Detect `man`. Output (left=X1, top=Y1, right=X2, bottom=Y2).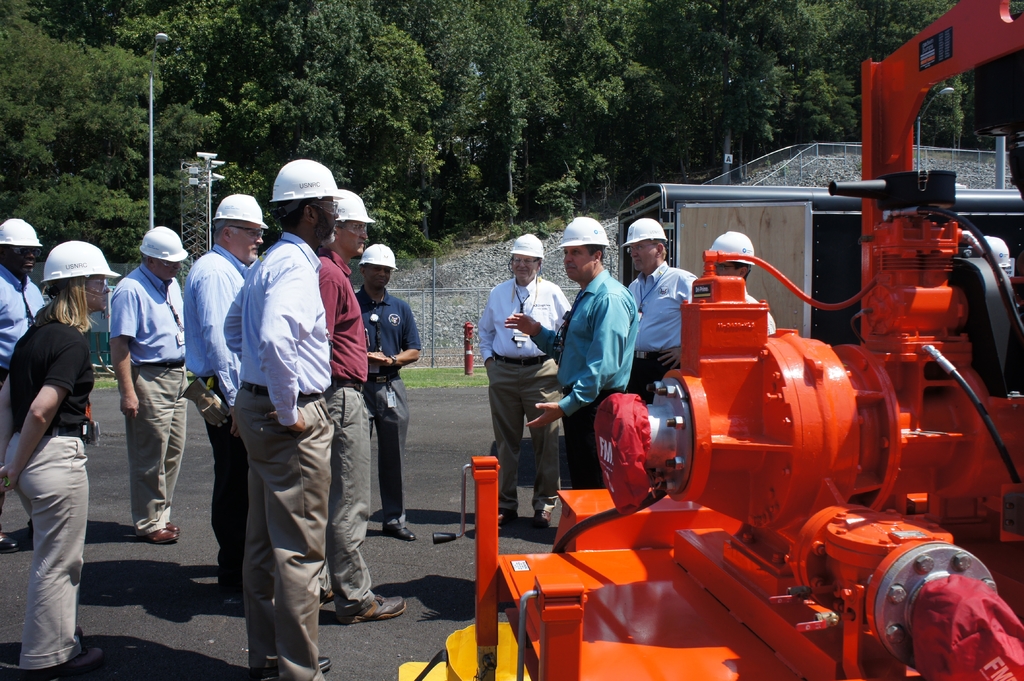
(left=714, top=229, right=778, bottom=330).
